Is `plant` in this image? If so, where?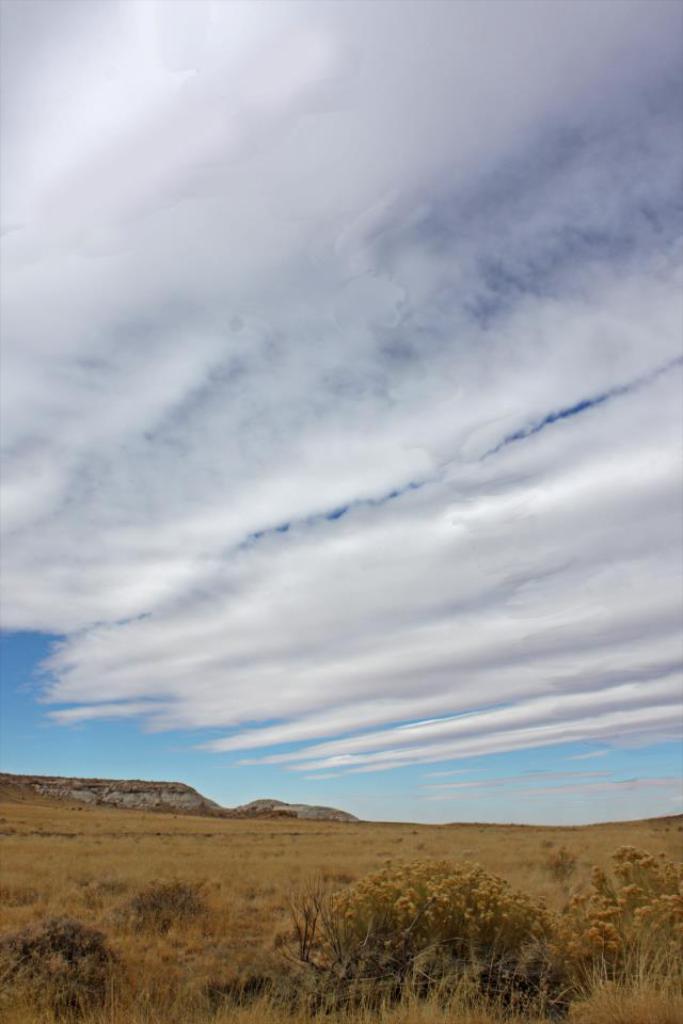
Yes, at Rect(109, 869, 216, 935).
